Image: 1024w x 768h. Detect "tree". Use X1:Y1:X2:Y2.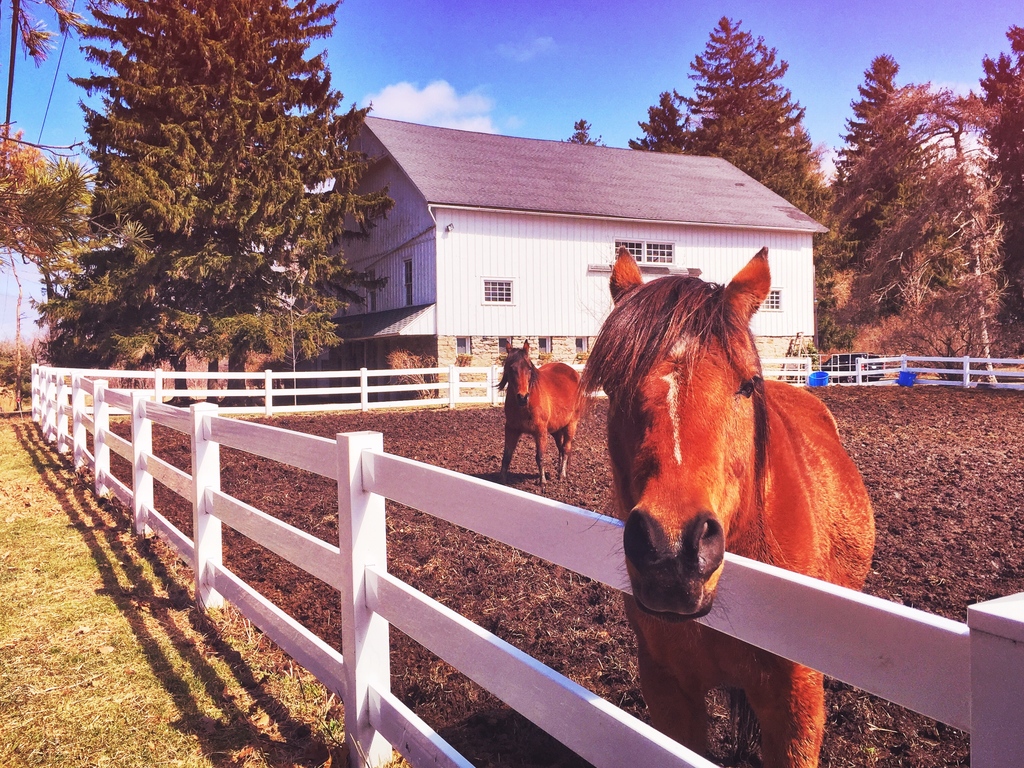
830:46:959:332.
